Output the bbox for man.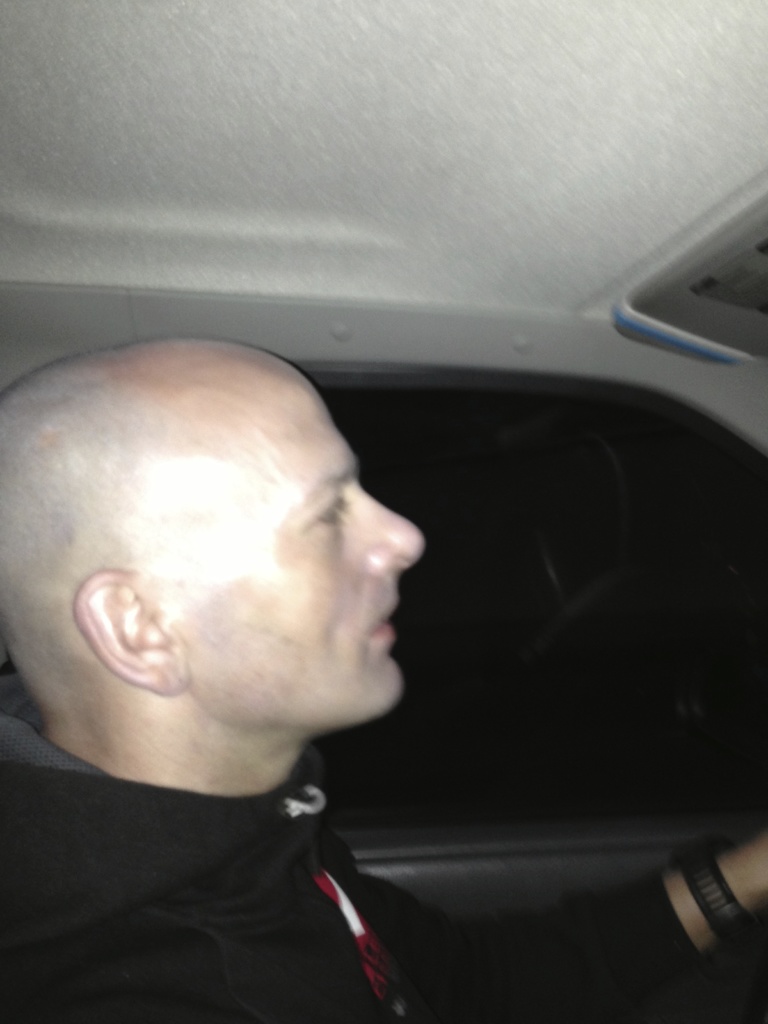
0/335/767/1023.
